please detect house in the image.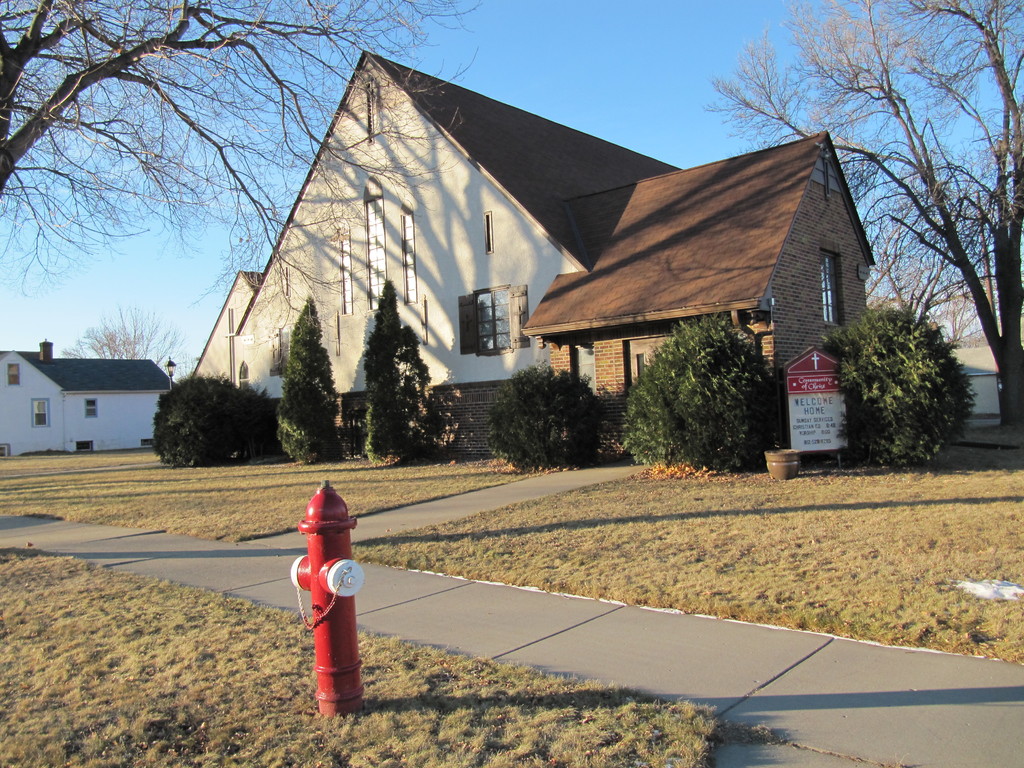
188 45 881 467.
